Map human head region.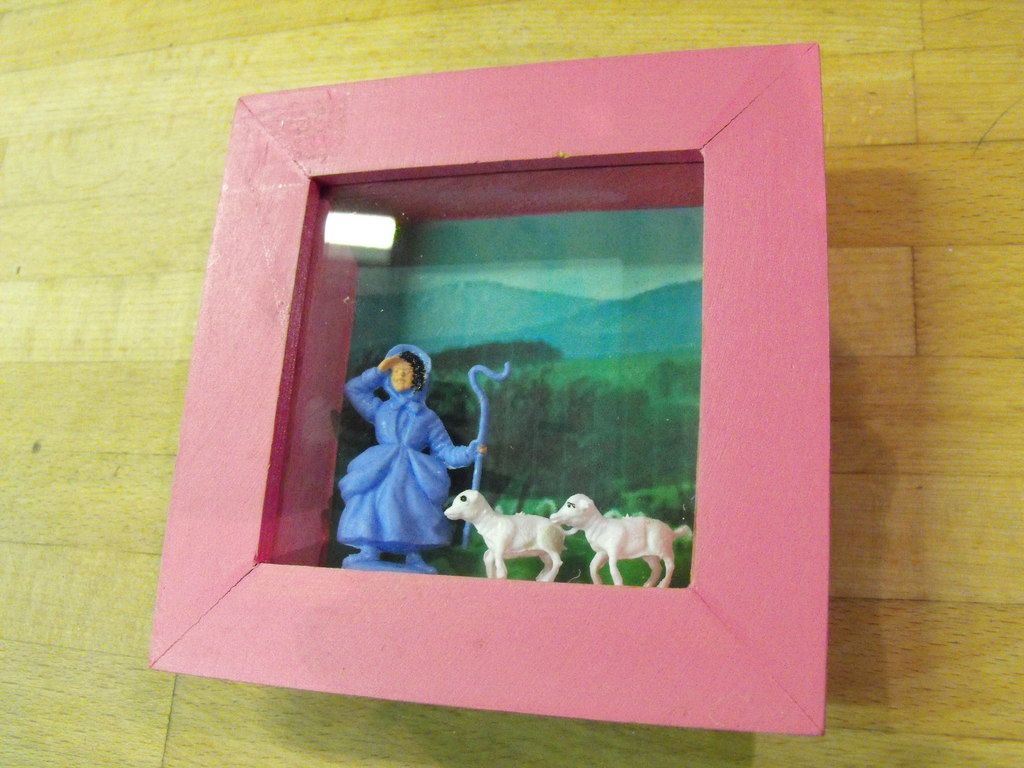
Mapped to box(387, 351, 426, 394).
